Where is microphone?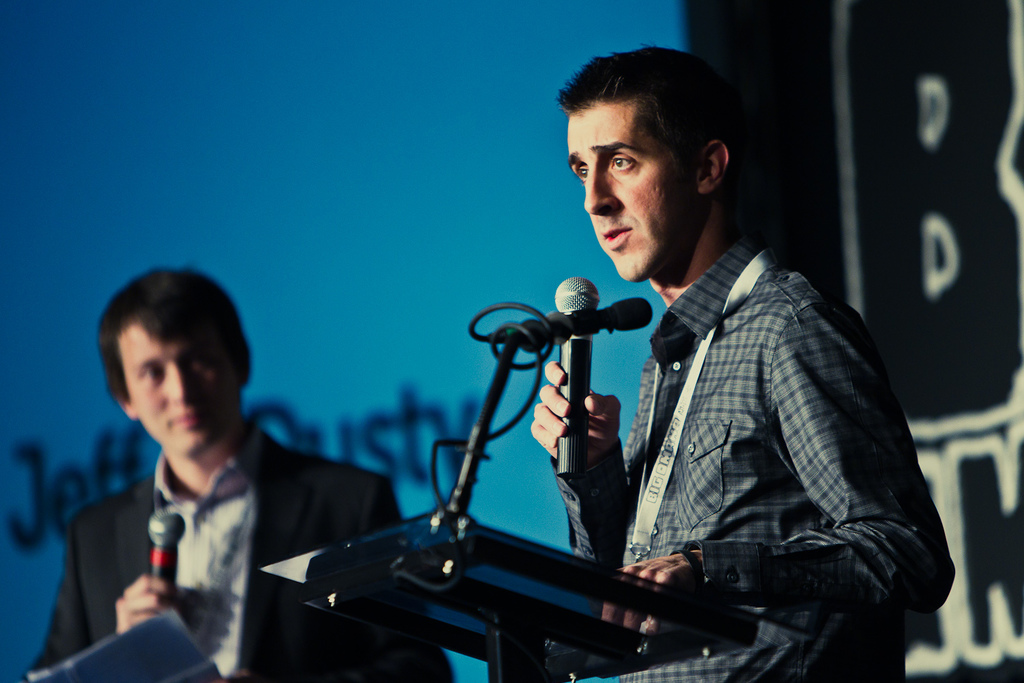
(x1=149, y1=510, x2=191, y2=592).
